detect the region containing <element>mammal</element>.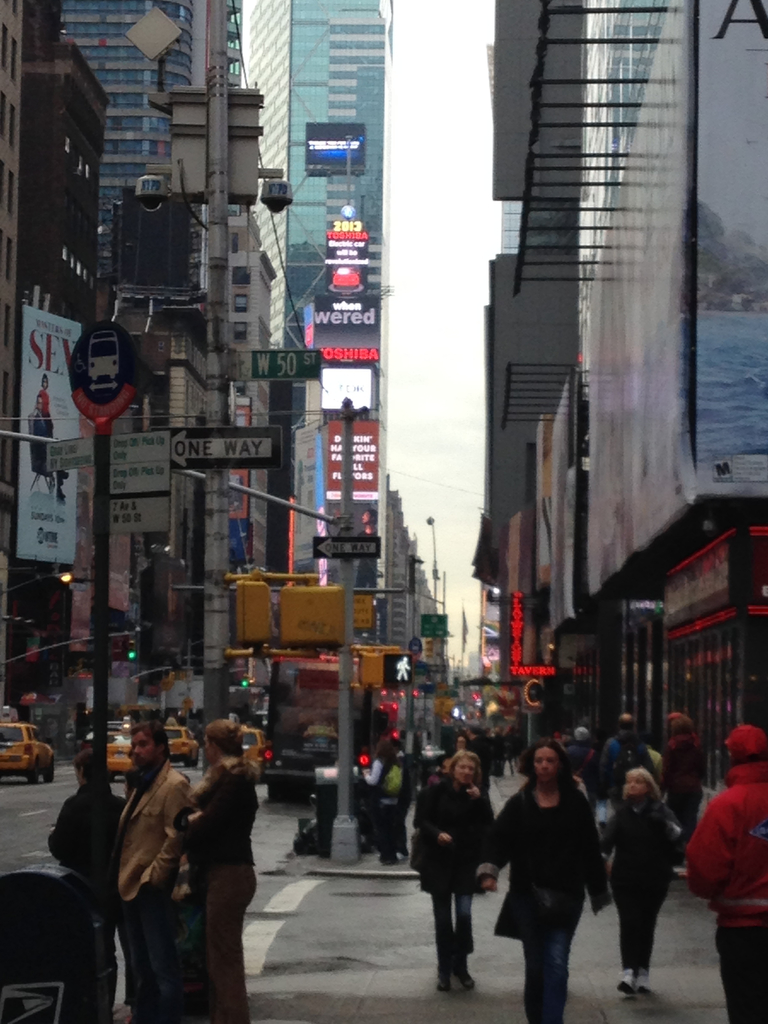
crop(47, 745, 126, 1021).
